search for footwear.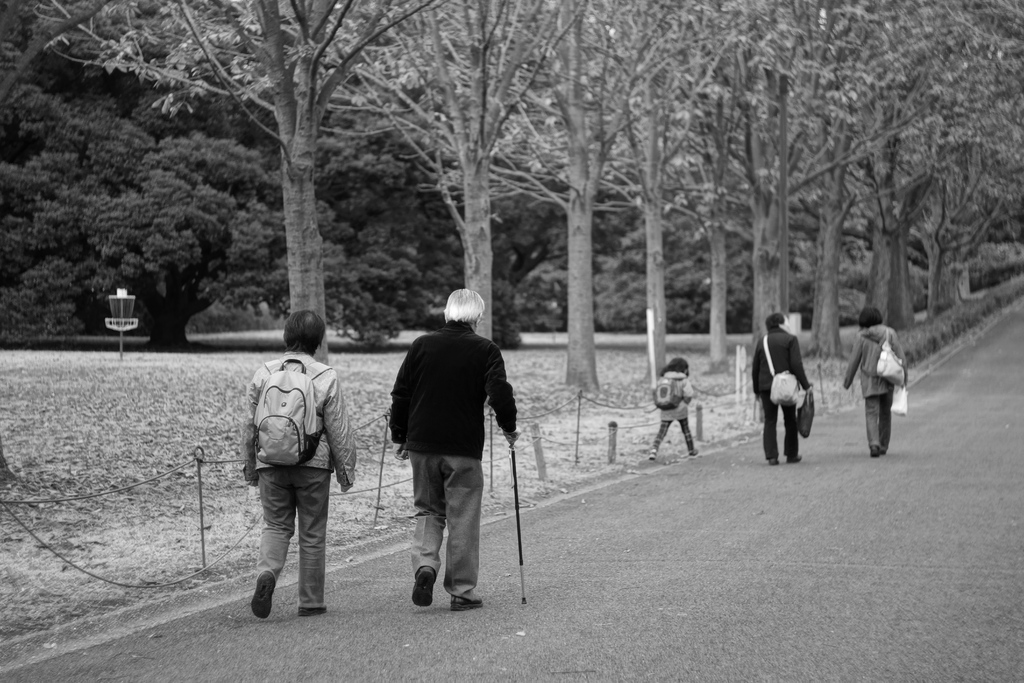
Found at [x1=248, y1=563, x2=273, y2=617].
